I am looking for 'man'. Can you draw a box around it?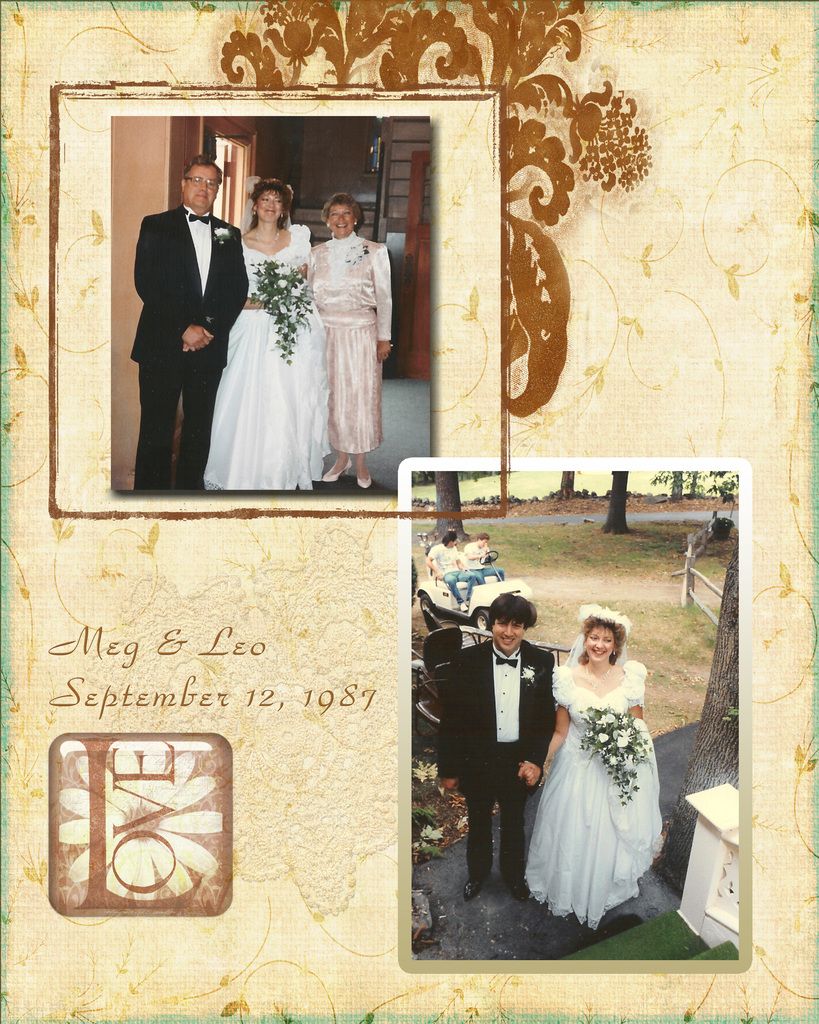
Sure, the bounding box is 436, 582, 553, 888.
